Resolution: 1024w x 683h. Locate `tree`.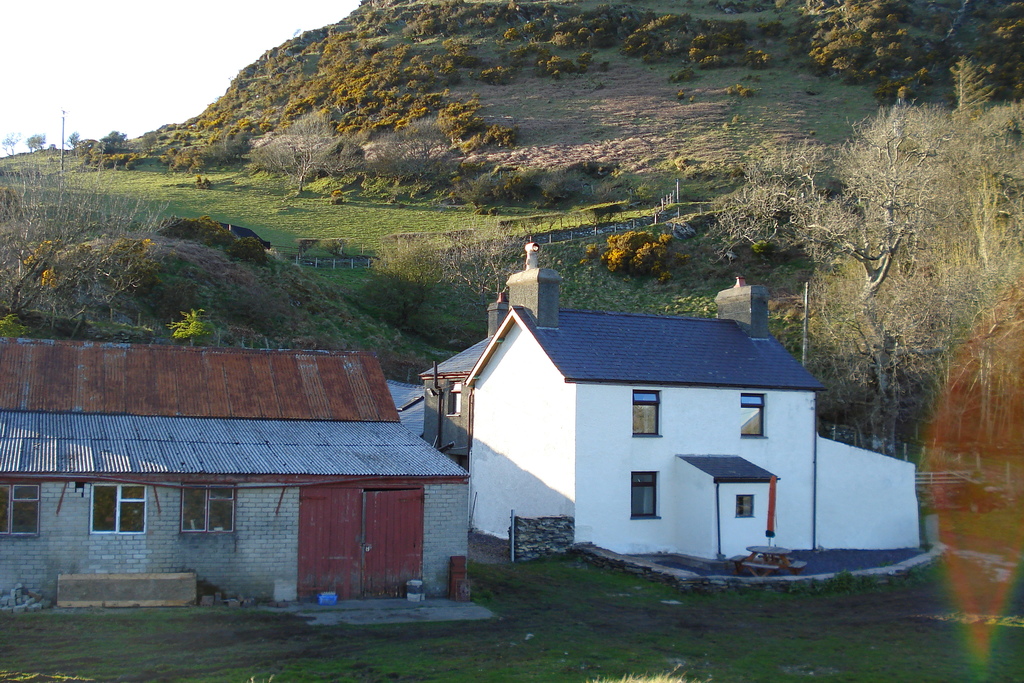
Rect(794, 55, 1011, 463).
